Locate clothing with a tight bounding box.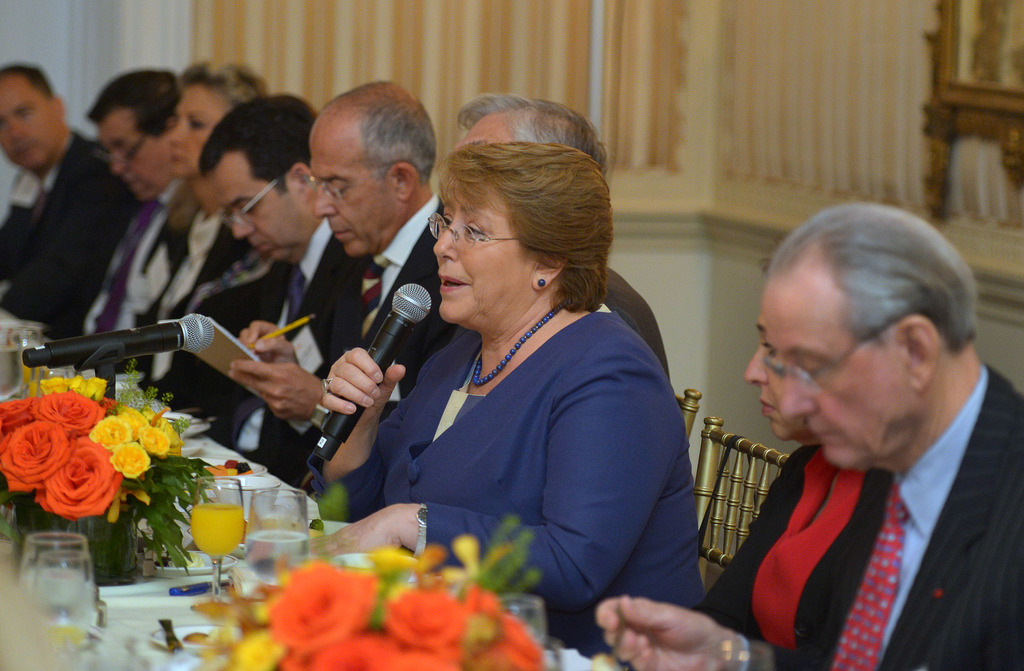
bbox=(341, 233, 693, 620).
